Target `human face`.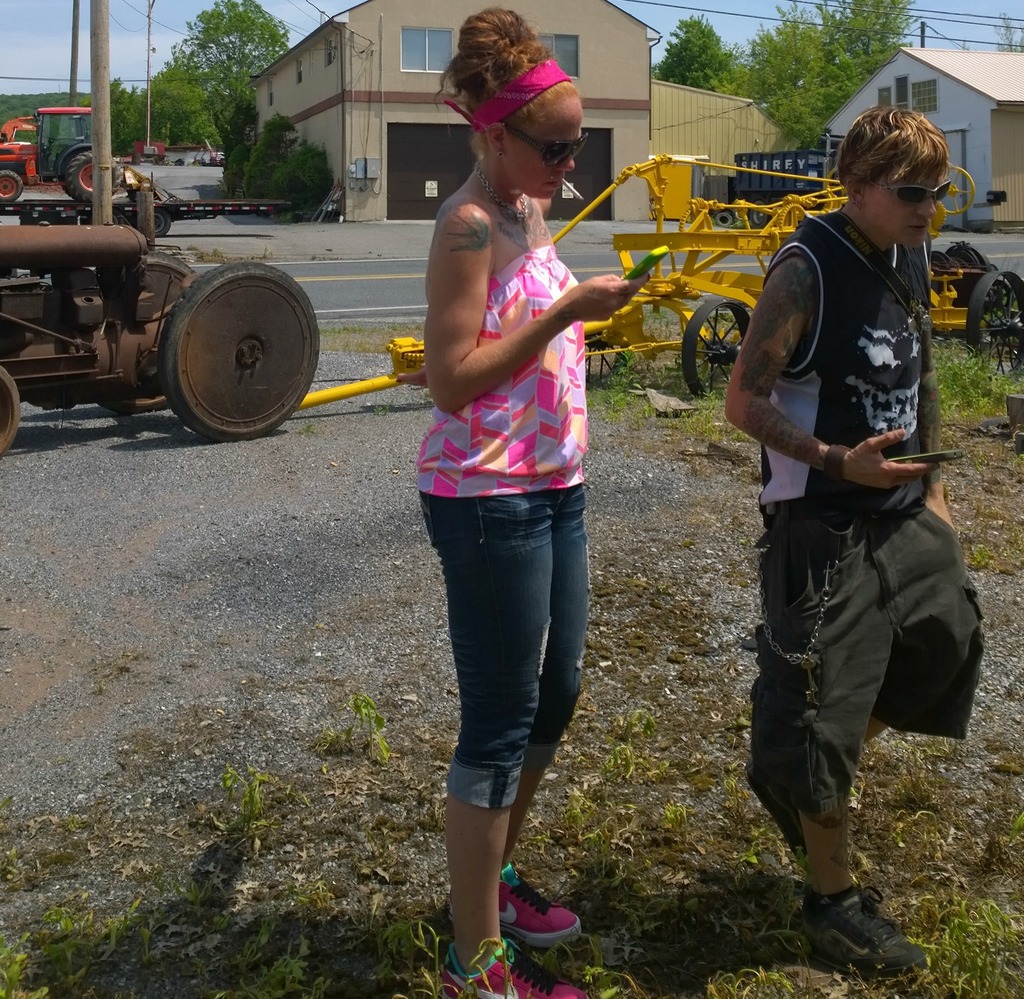
Target region: [x1=502, y1=93, x2=589, y2=204].
